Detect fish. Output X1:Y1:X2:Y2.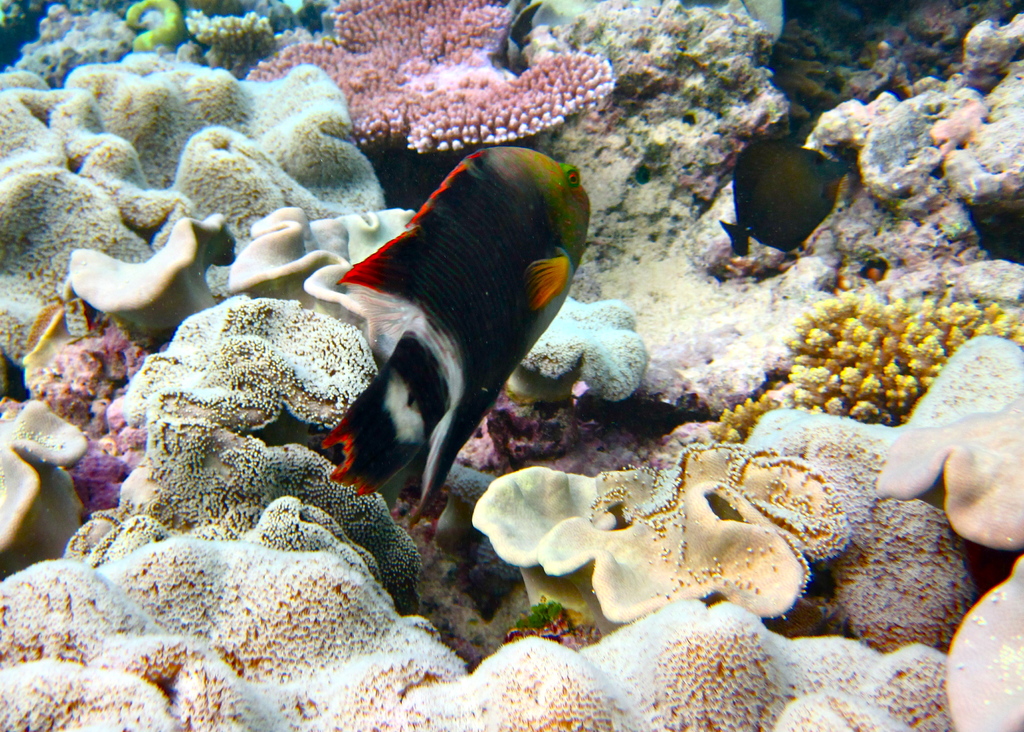
714:134:855:255.
